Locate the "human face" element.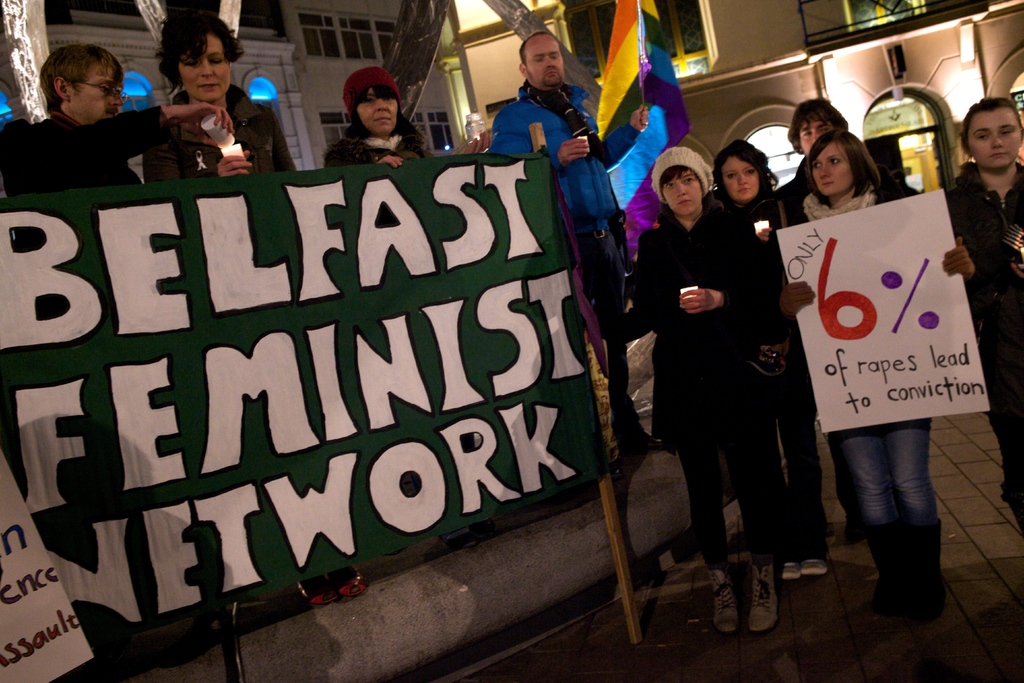
Element bbox: left=964, top=106, right=1023, bottom=171.
